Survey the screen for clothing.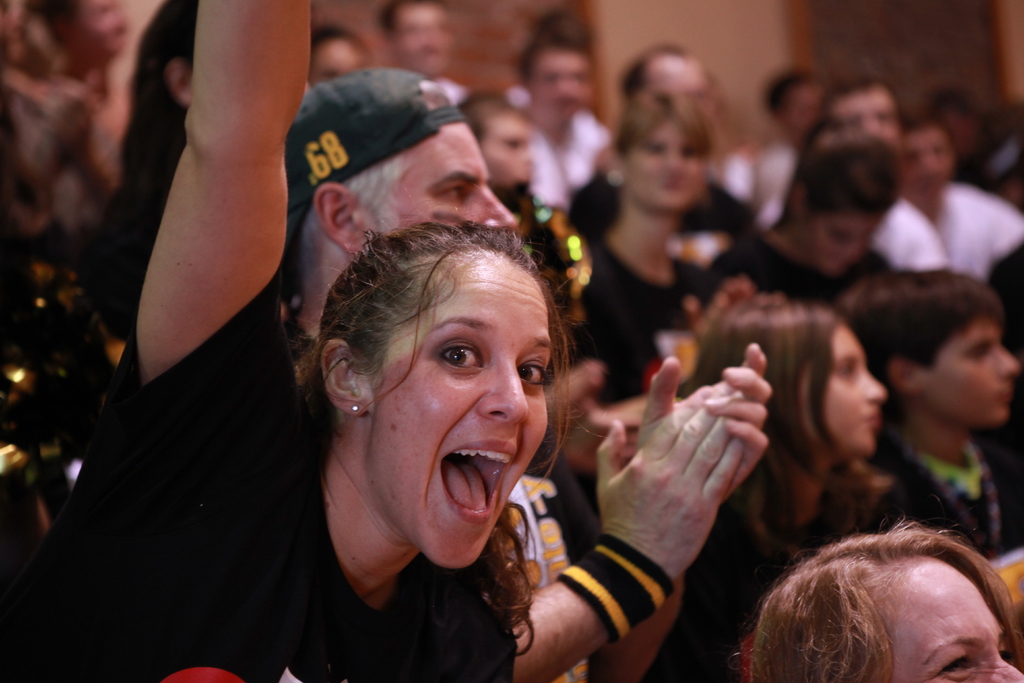
Survey found: <region>522, 192, 780, 402</region>.
